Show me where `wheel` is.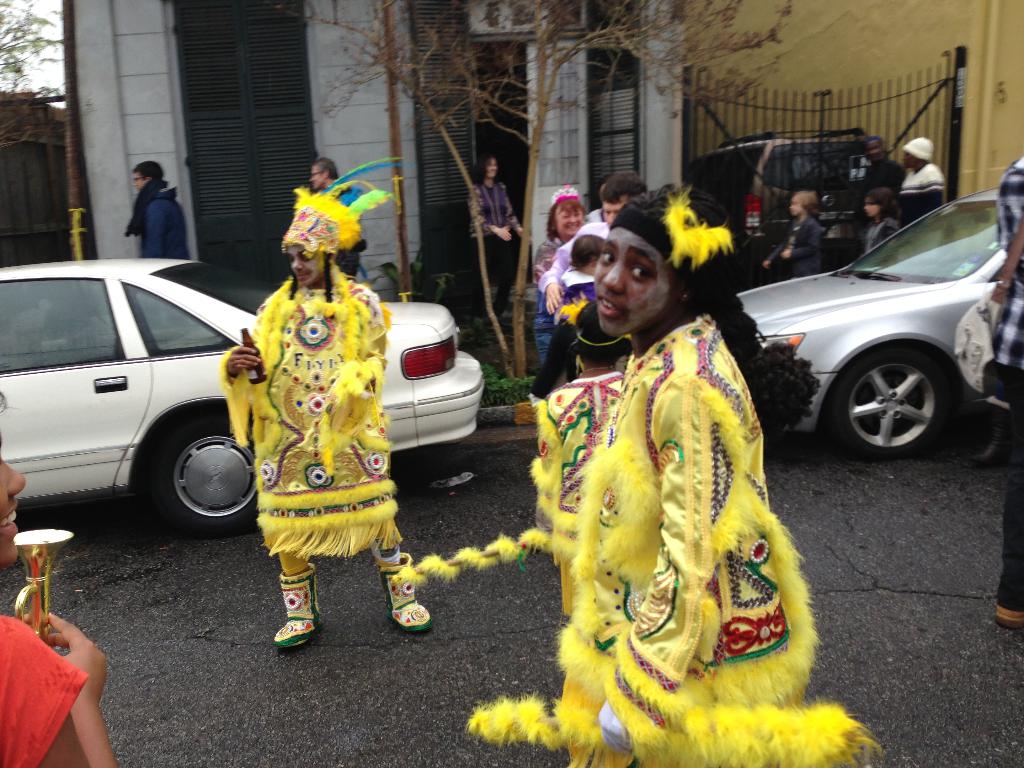
`wheel` is at bbox=[151, 414, 257, 537].
